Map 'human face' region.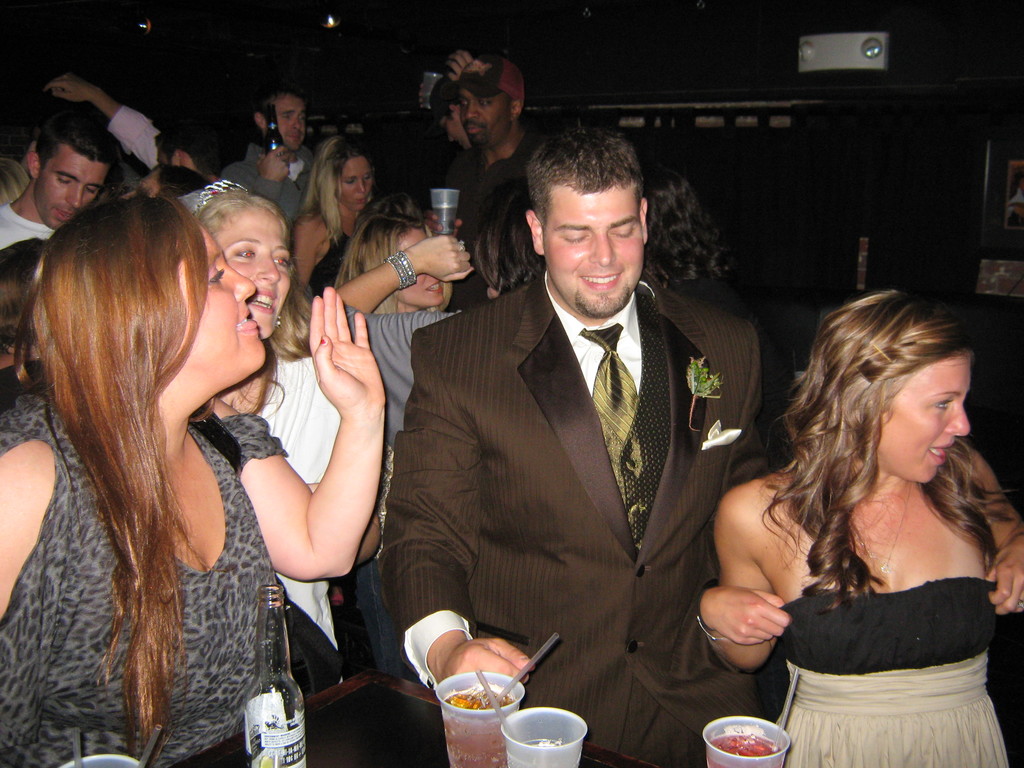
Mapped to x1=277 y1=91 x2=305 y2=148.
